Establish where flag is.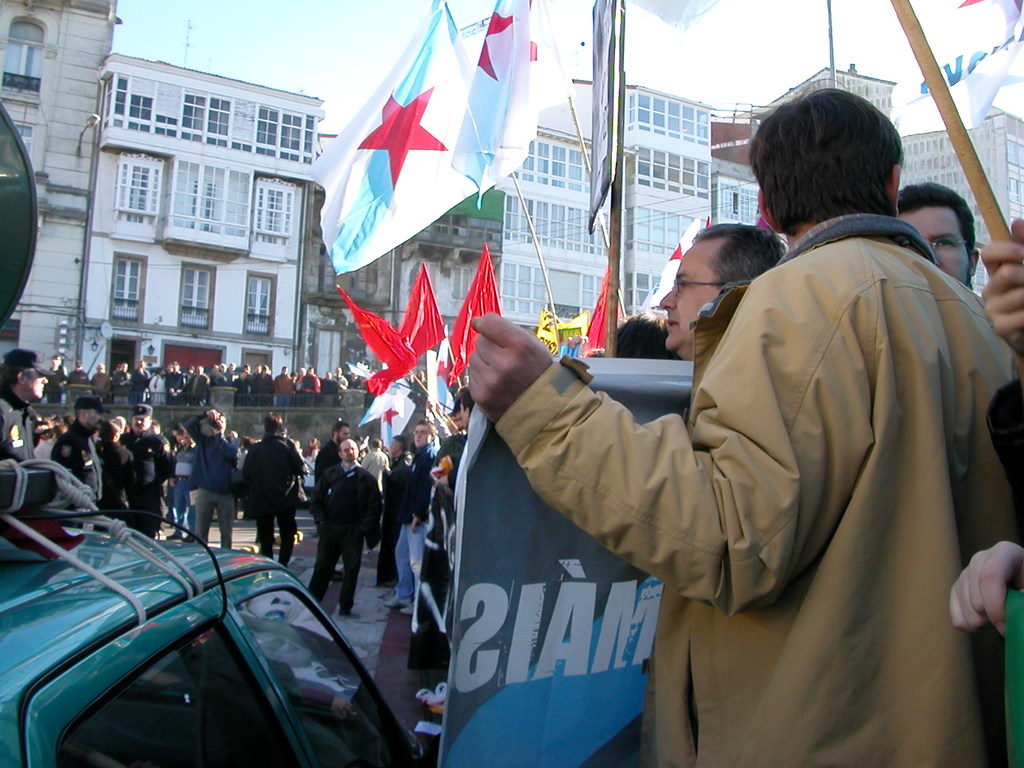
Established at [890, 0, 1023, 127].
